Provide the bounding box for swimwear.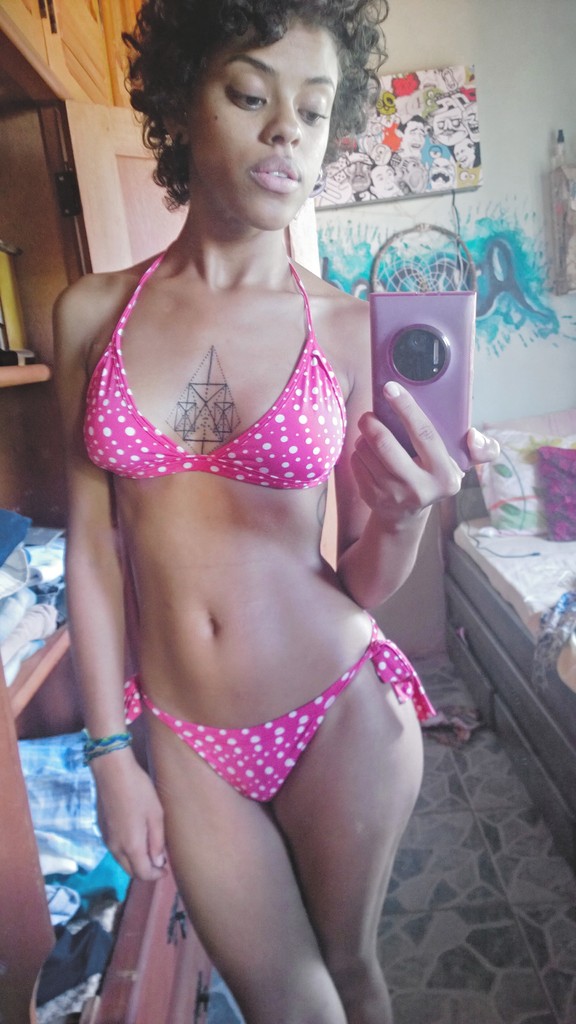
BBox(70, 239, 355, 486).
